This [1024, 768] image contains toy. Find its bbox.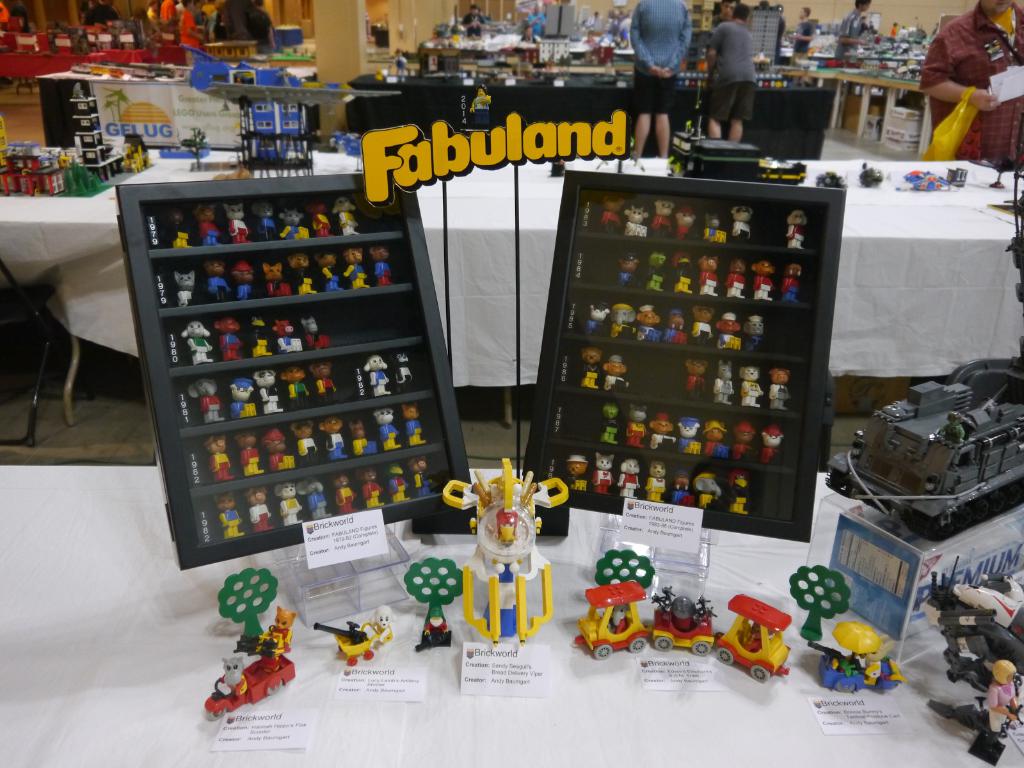
(623, 404, 650, 447).
